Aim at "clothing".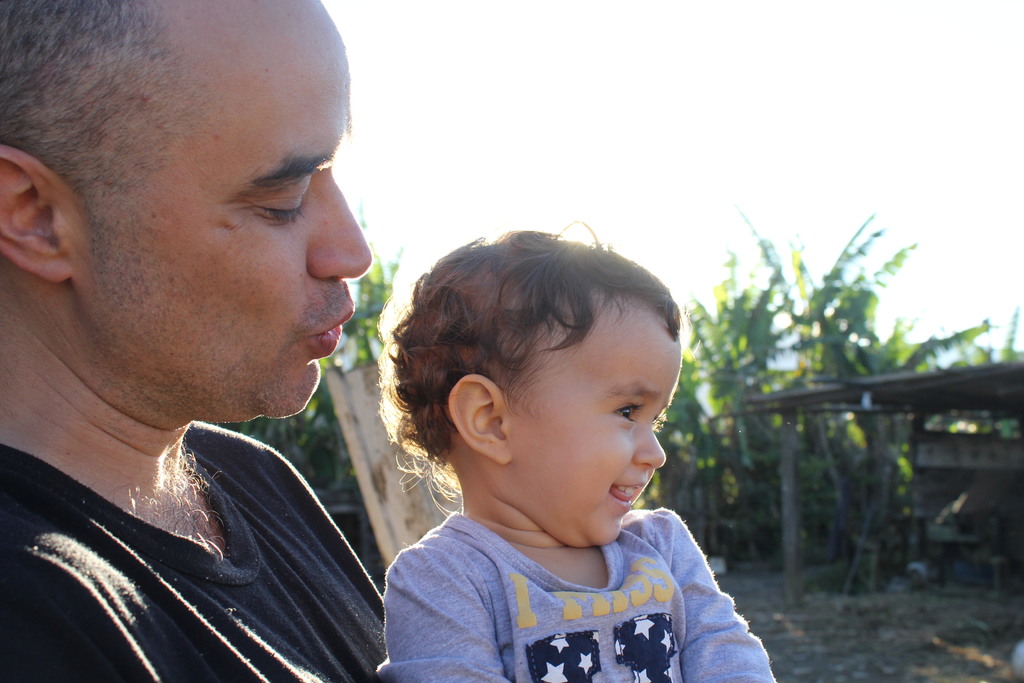
Aimed at box=[382, 509, 778, 682].
